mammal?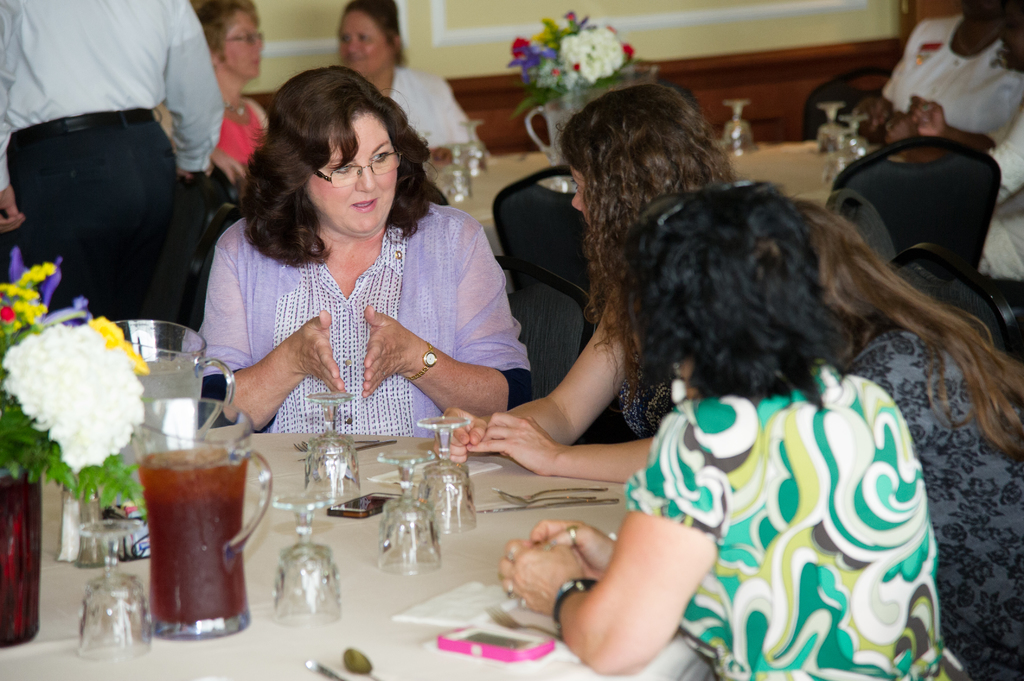
rect(163, 89, 543, 460)
